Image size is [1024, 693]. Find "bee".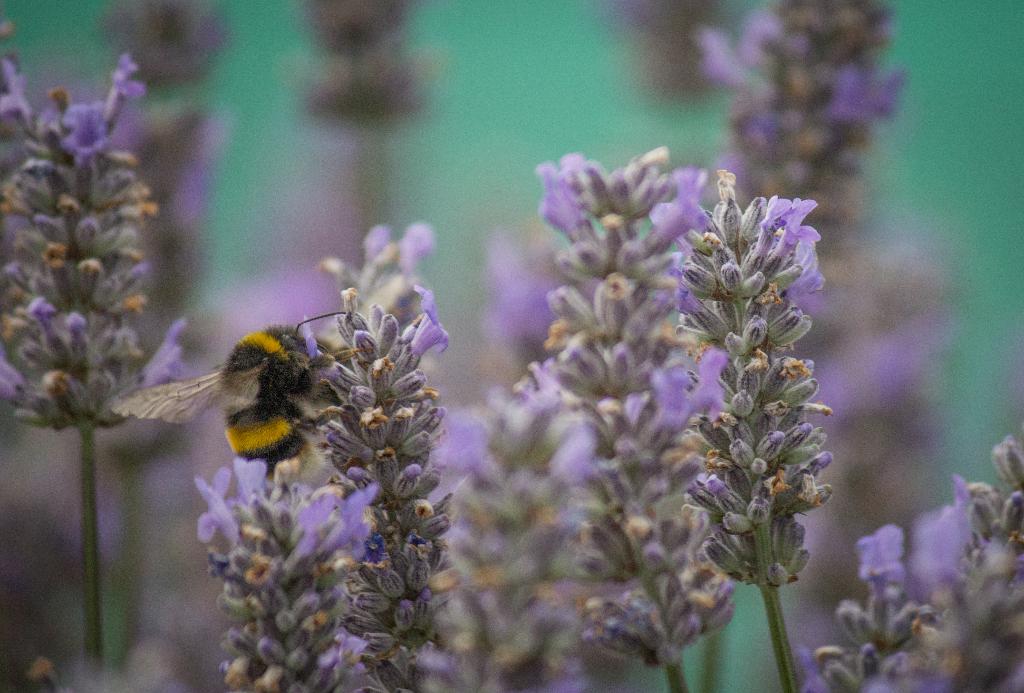
118, 295, 337, 498.
